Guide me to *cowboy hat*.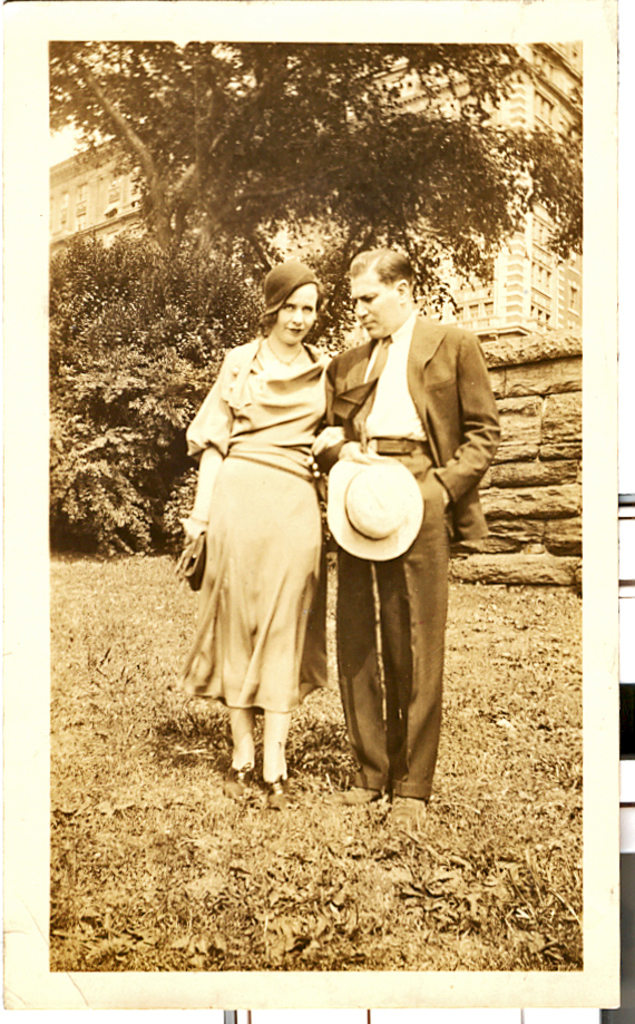
Guidance: Rect(330, 451, 422, 560).
